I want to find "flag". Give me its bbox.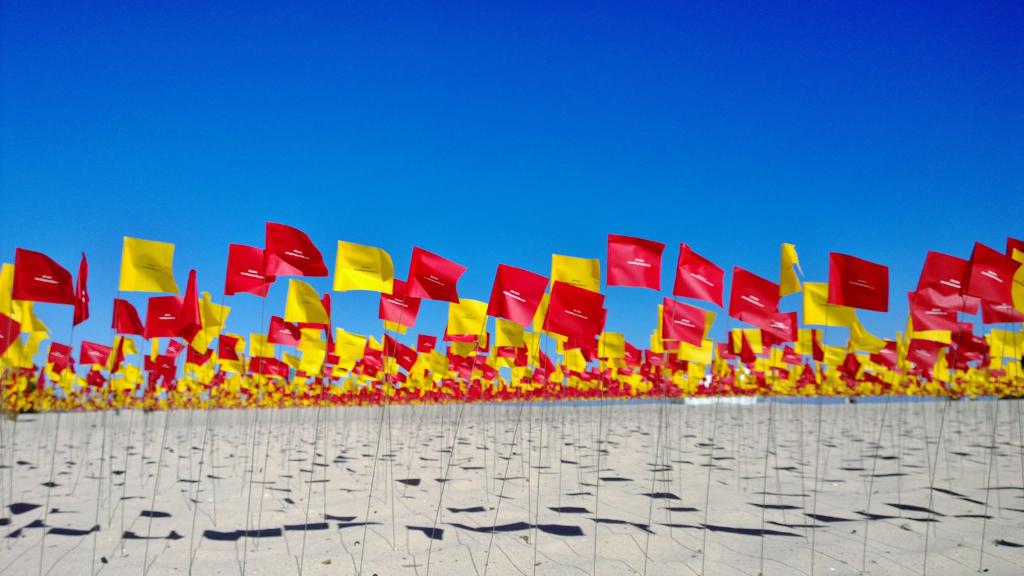
box(245, 359, 291, 381).
